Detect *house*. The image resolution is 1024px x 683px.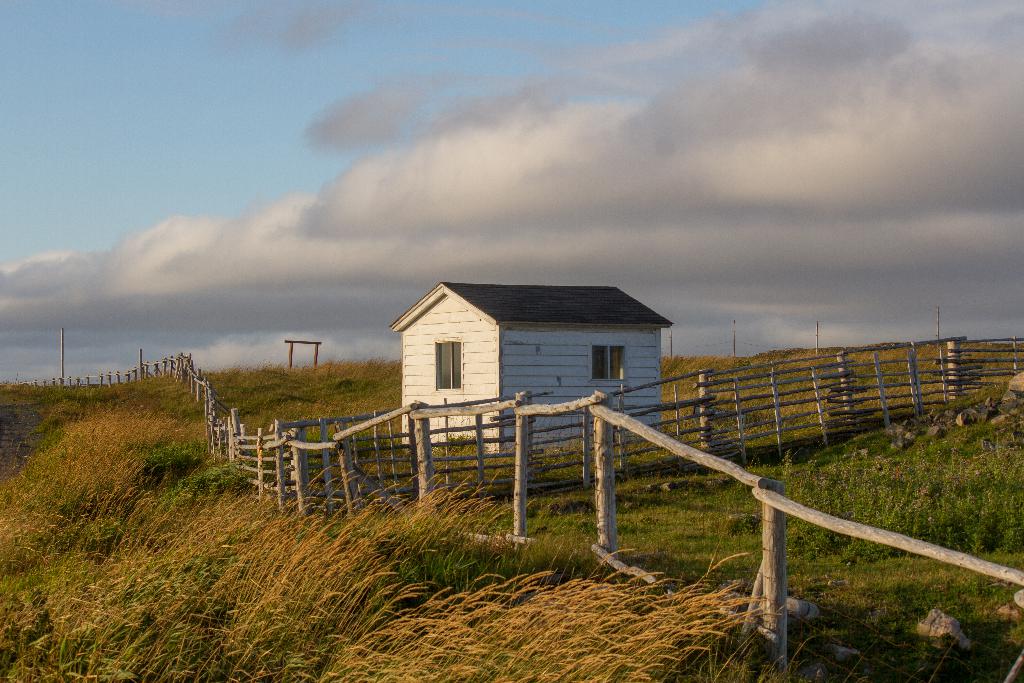
<bbox>375, 259, 692, 443</bbox>.
